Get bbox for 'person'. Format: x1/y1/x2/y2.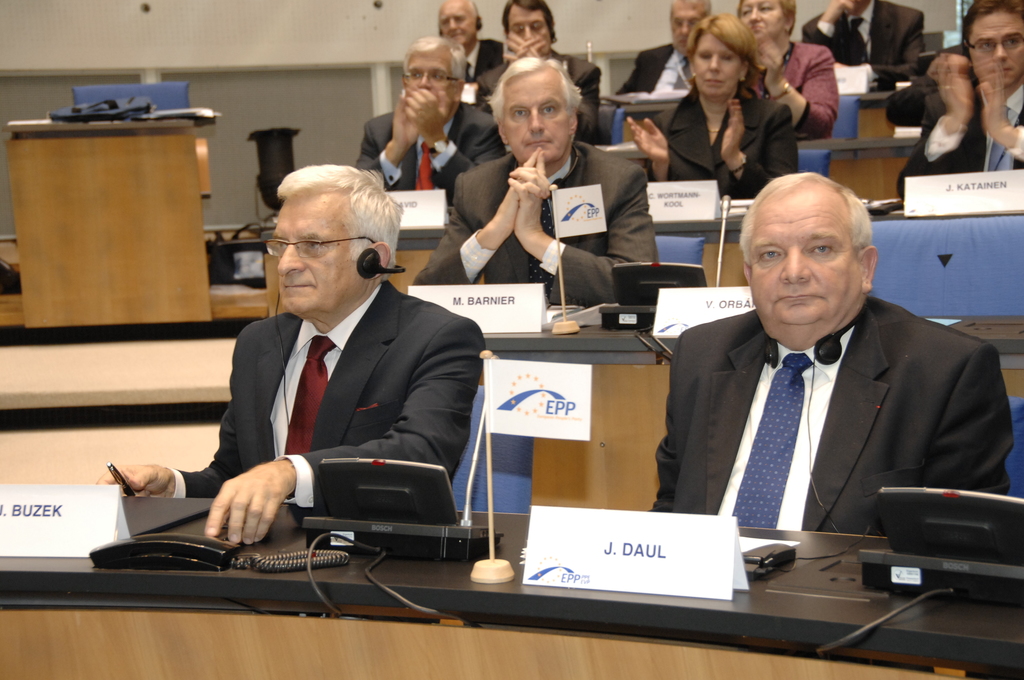
168/140/479/580.
